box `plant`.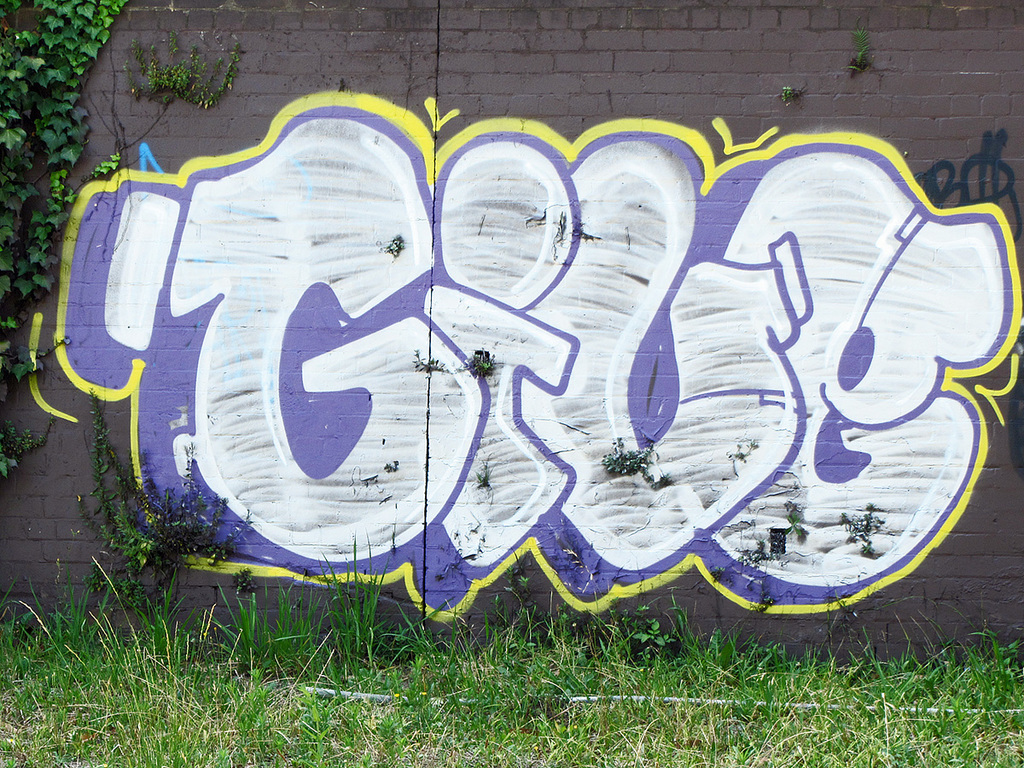
[x1=713, y1=547, x2=794, y2=578].
